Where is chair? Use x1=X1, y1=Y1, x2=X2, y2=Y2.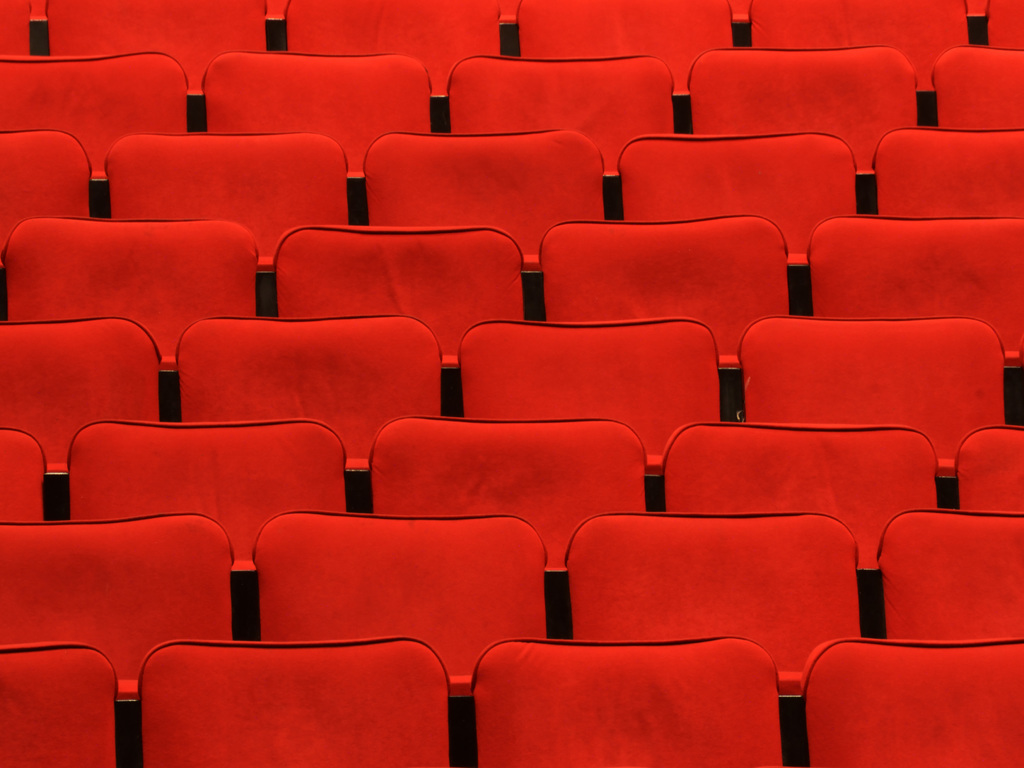
x1=202, y1=56, x2=431, y2=227.
